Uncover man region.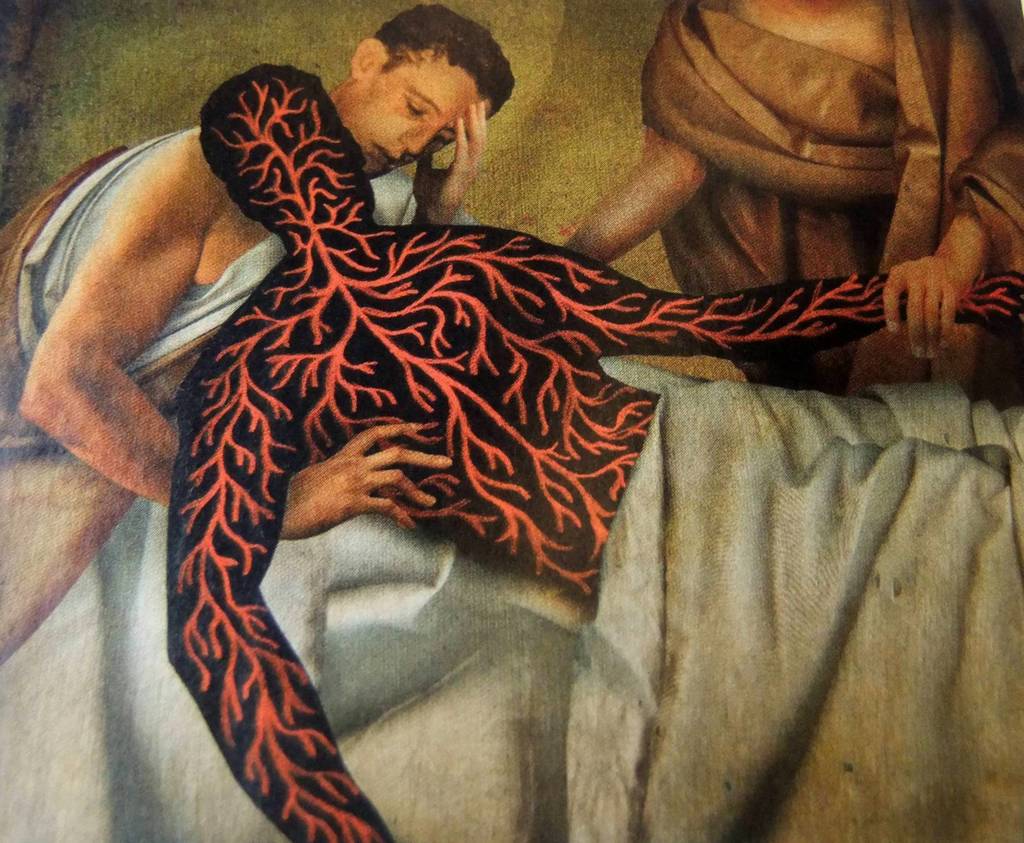
Uncovered: (0, 0, 518, 663).
